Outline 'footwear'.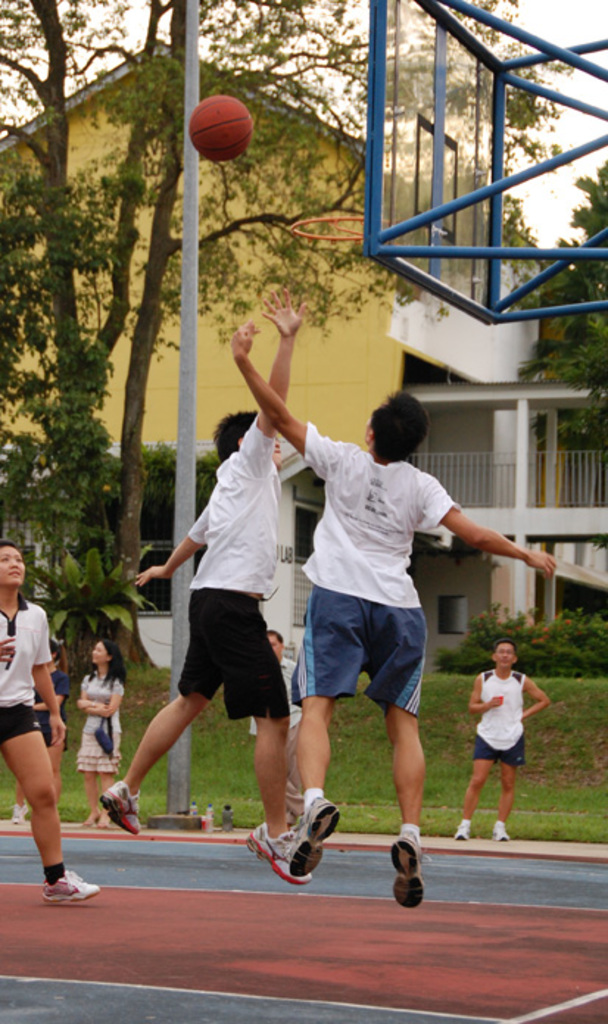
Outline: [102,777,141,836].
